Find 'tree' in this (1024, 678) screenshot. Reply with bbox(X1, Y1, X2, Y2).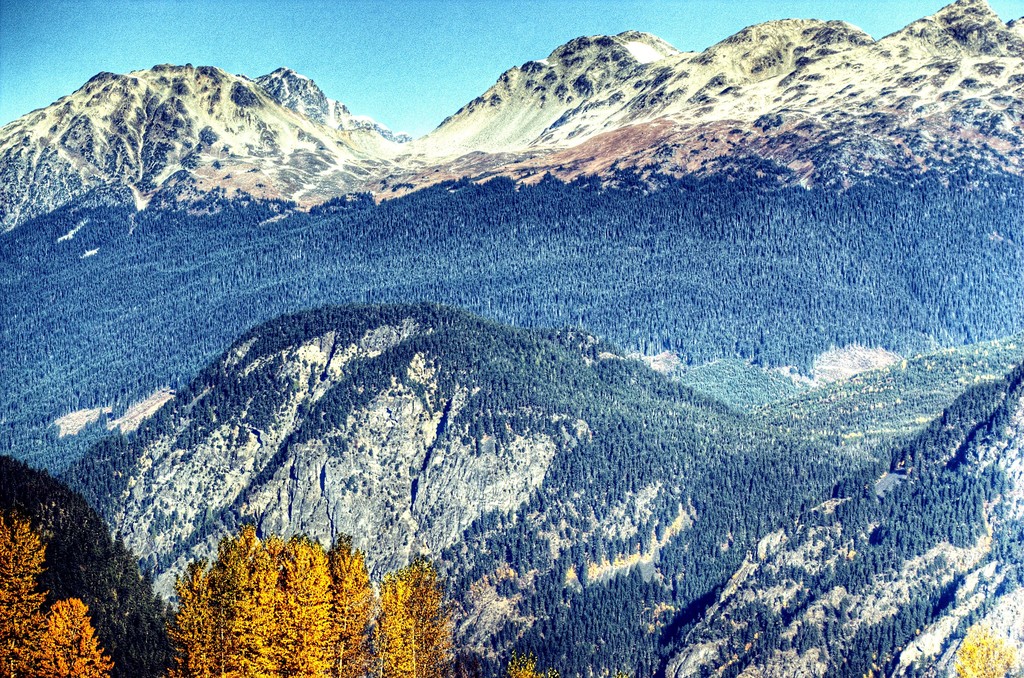
bbox(371, 565, 422, 677).
